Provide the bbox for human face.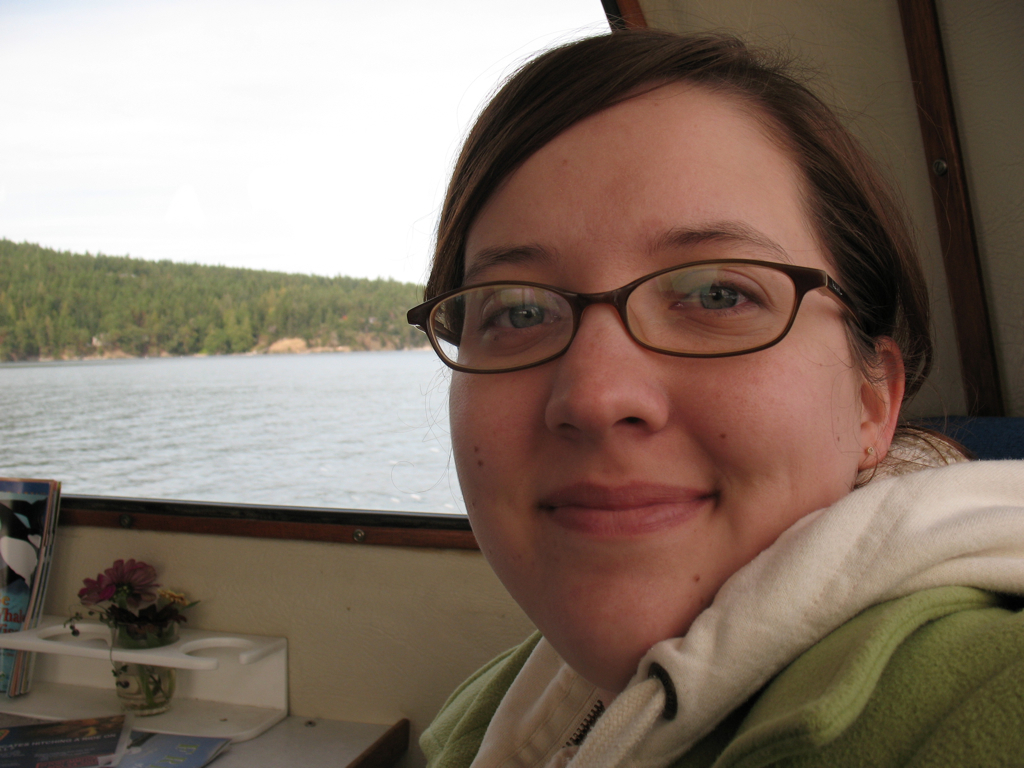
box=[450, 75, 860, 695].
